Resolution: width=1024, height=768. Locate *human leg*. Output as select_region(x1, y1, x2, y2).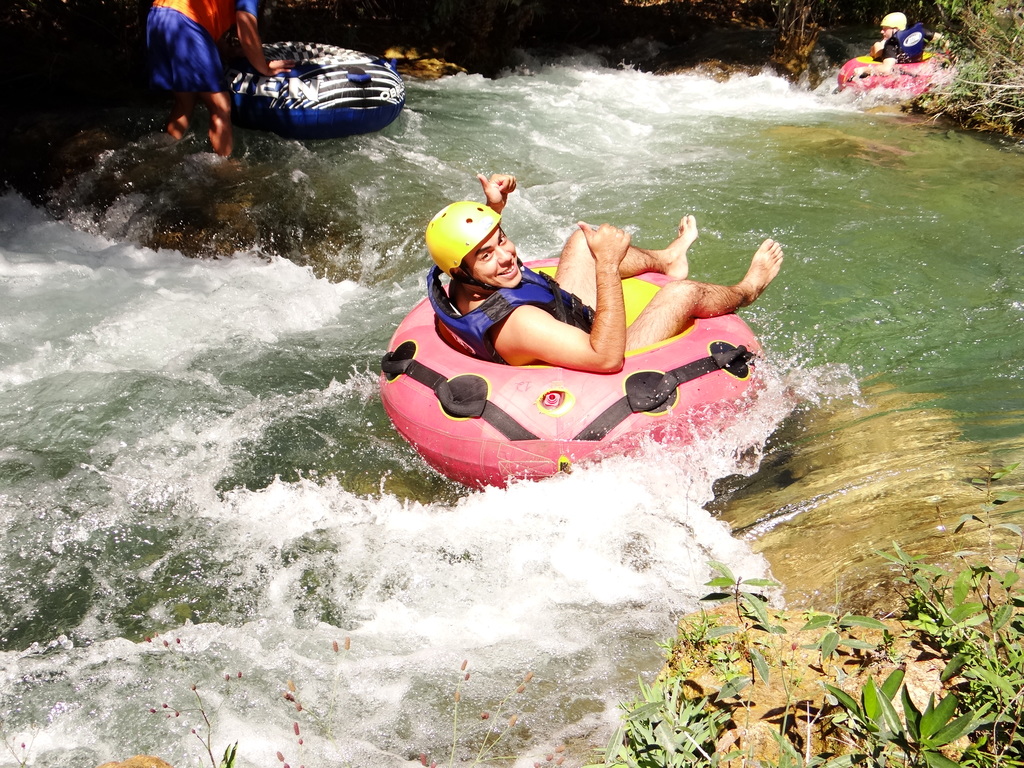
select_region(556, 209, 694, 309).
